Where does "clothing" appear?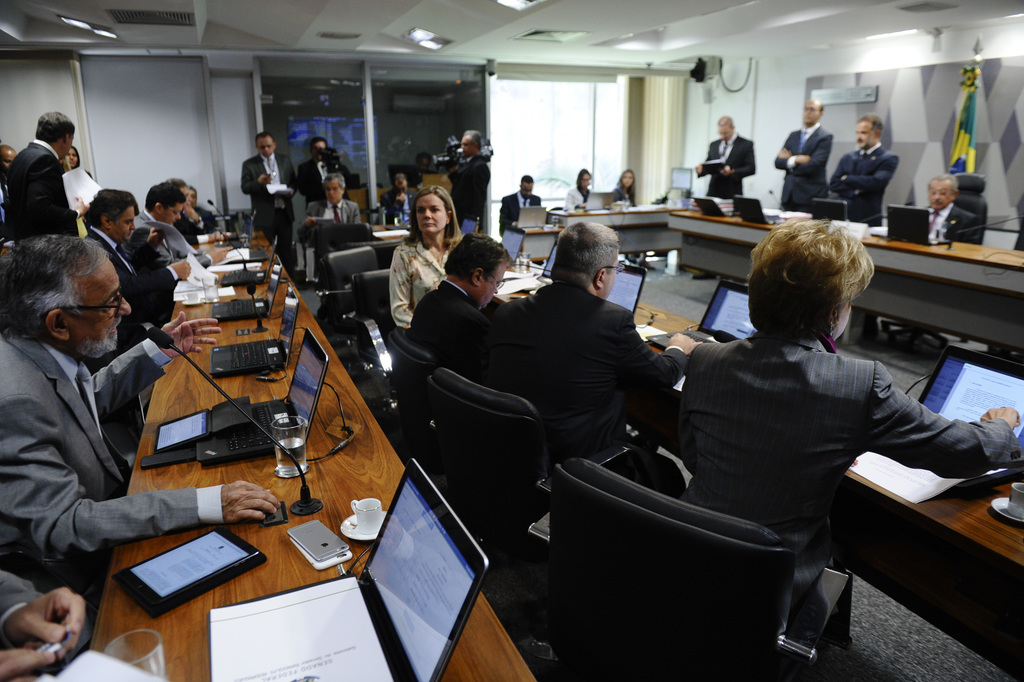
Appears at BBox(176, 206, 218, 245).
